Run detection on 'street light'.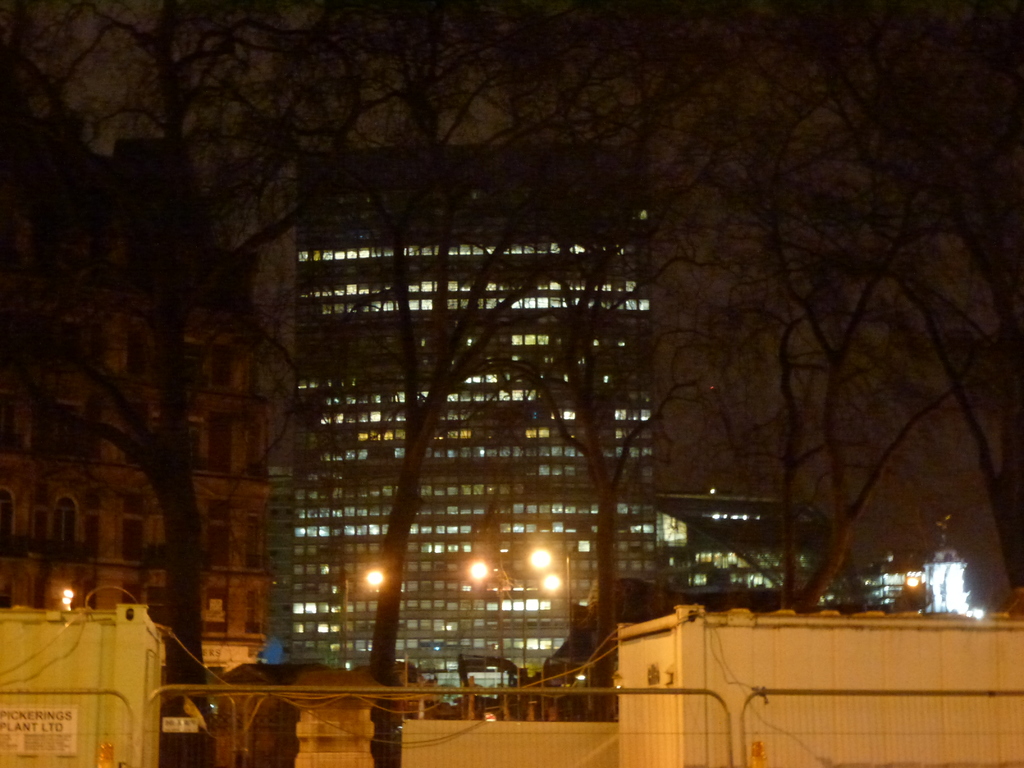
Result: Rect(462, 549, 509, 713).
